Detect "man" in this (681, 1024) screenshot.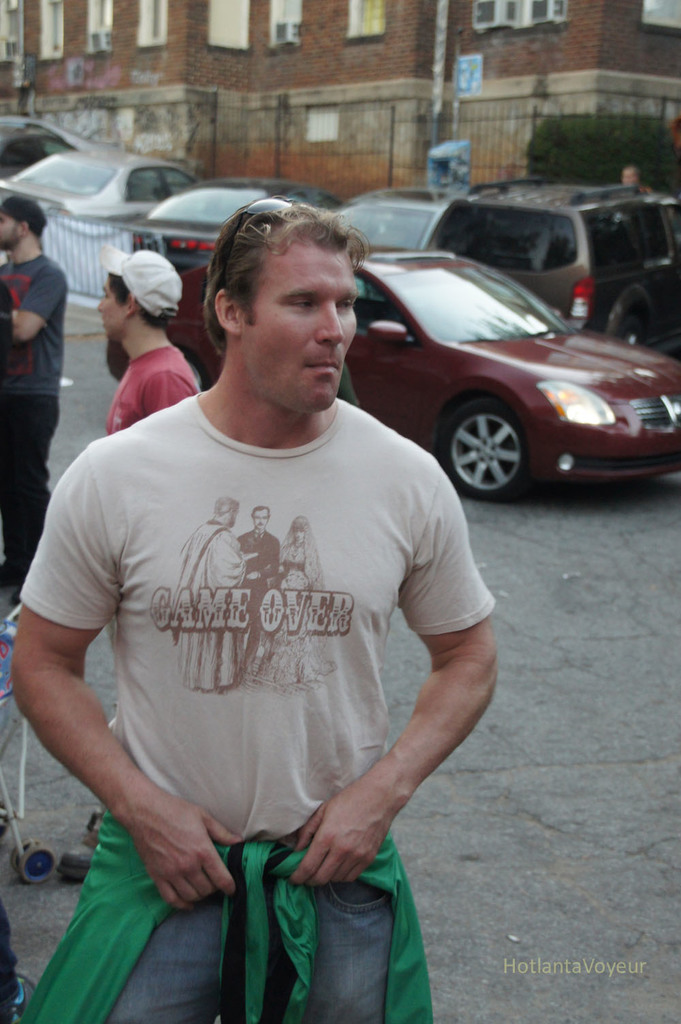
Detection: rect(239, 505, 285, 654).
